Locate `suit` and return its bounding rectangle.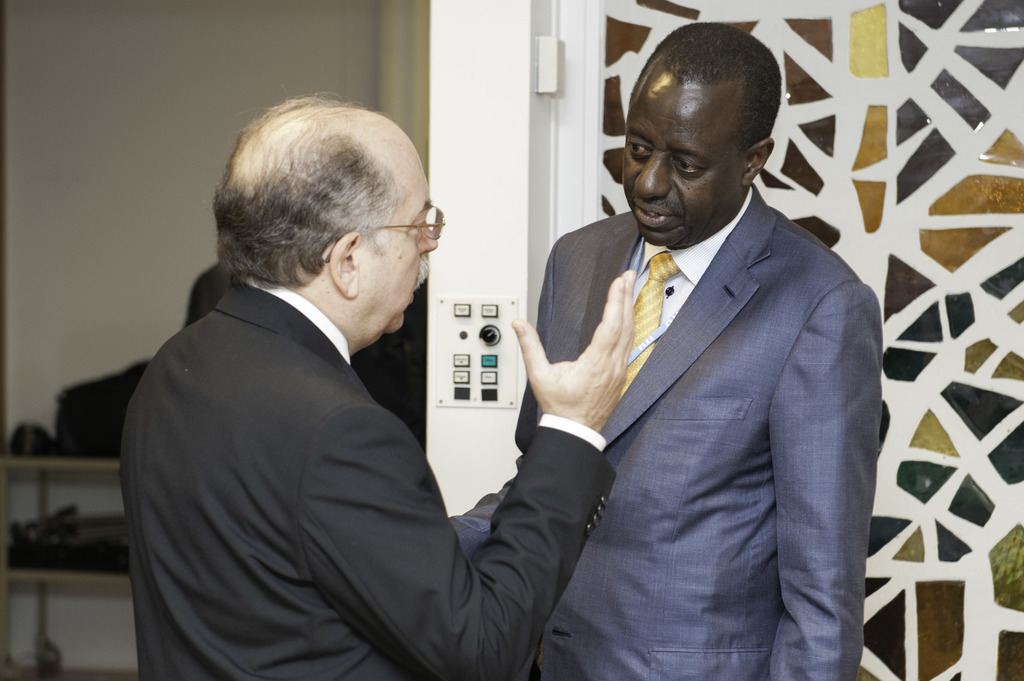
crop(500, 82, 899, 670).
